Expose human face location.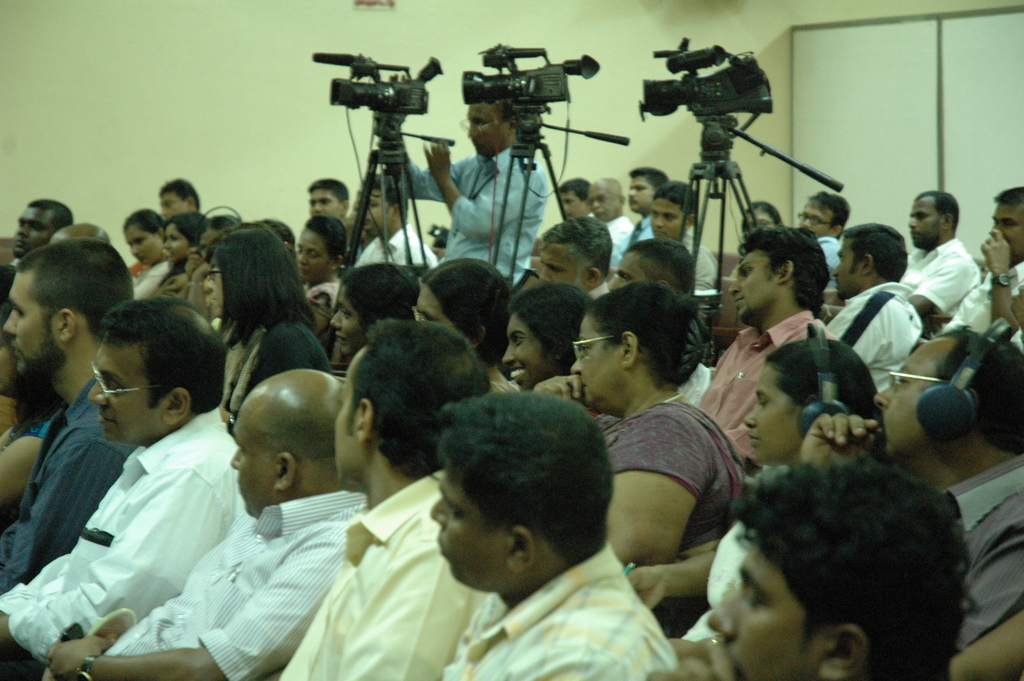
Exposed at bbox=(729, 250, 783, 322).
